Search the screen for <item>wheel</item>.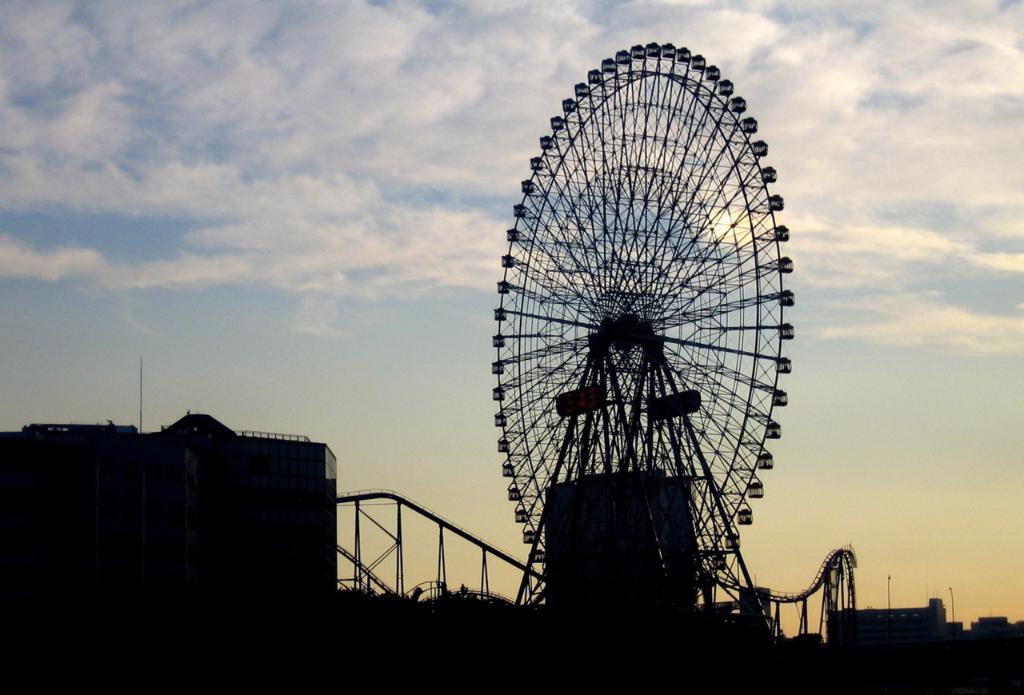
Found at {"left": 473, "top": 30, "right": 792, "bottom": 590}.
